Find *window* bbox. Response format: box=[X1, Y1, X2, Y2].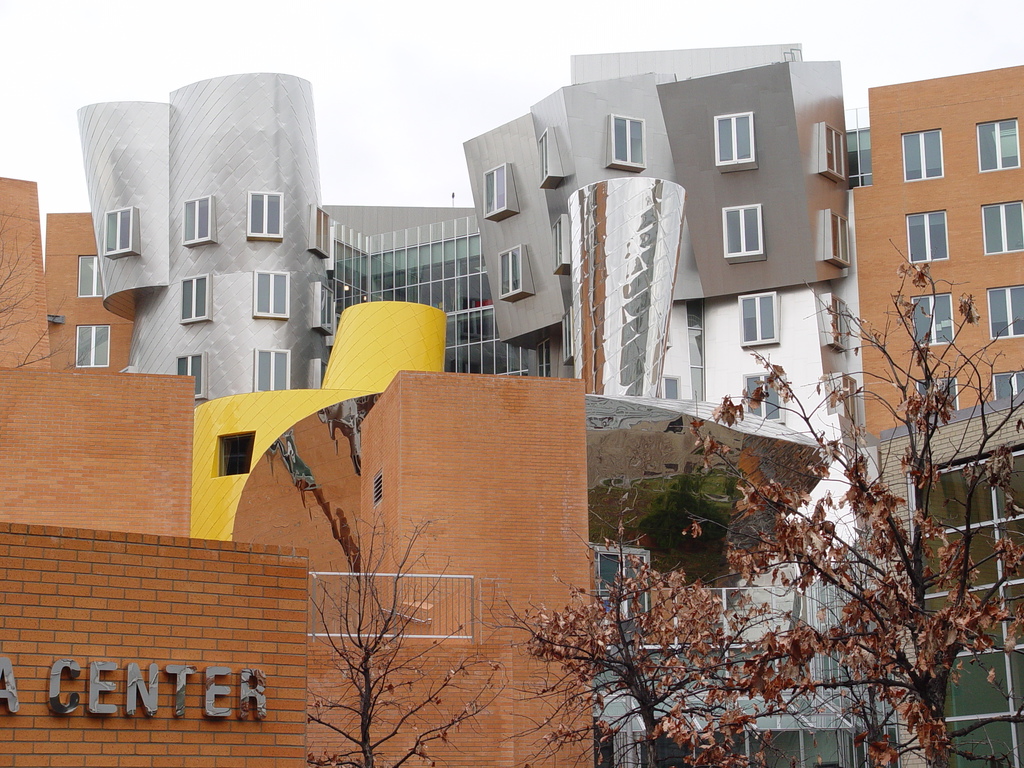
box=[308, 207, 333, 260].
